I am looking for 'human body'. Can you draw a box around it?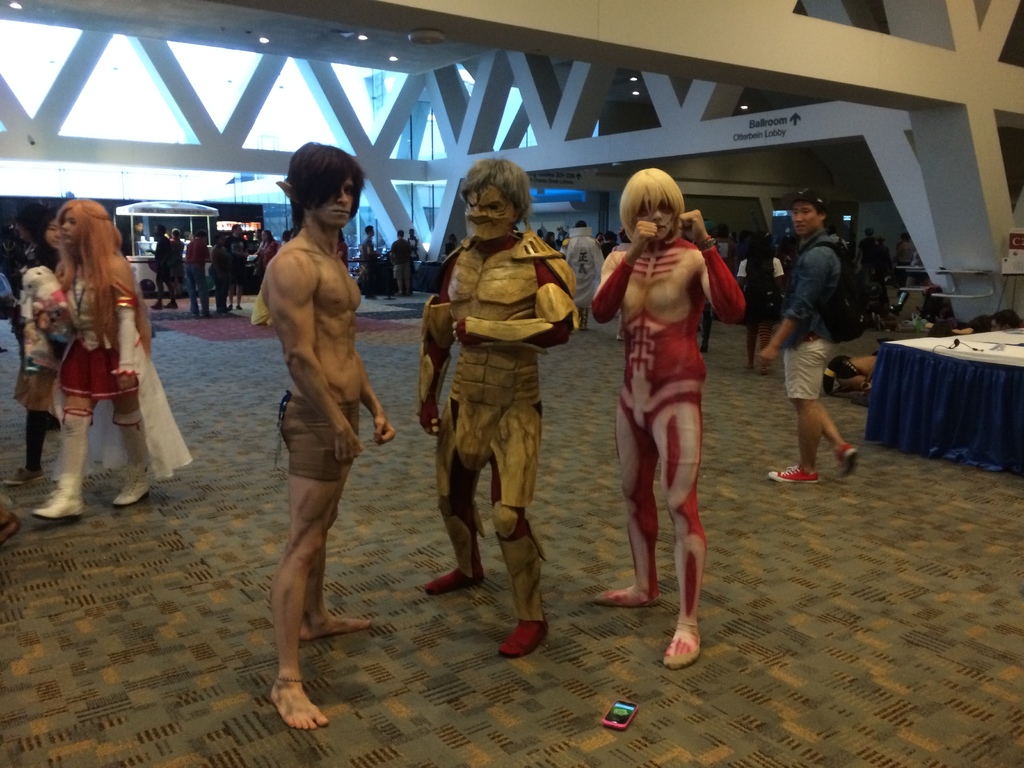
Sure, the bounding box is <region>735, 225, 784, 380</region>.
